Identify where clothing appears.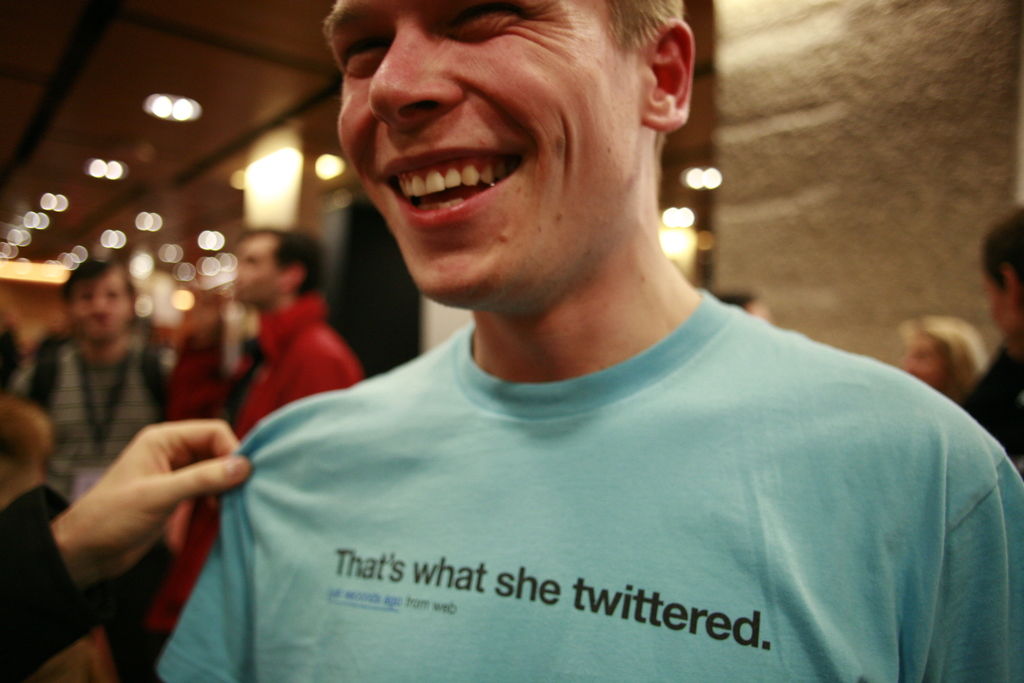
Appears at bbox(158, 292, 1022, 682).
